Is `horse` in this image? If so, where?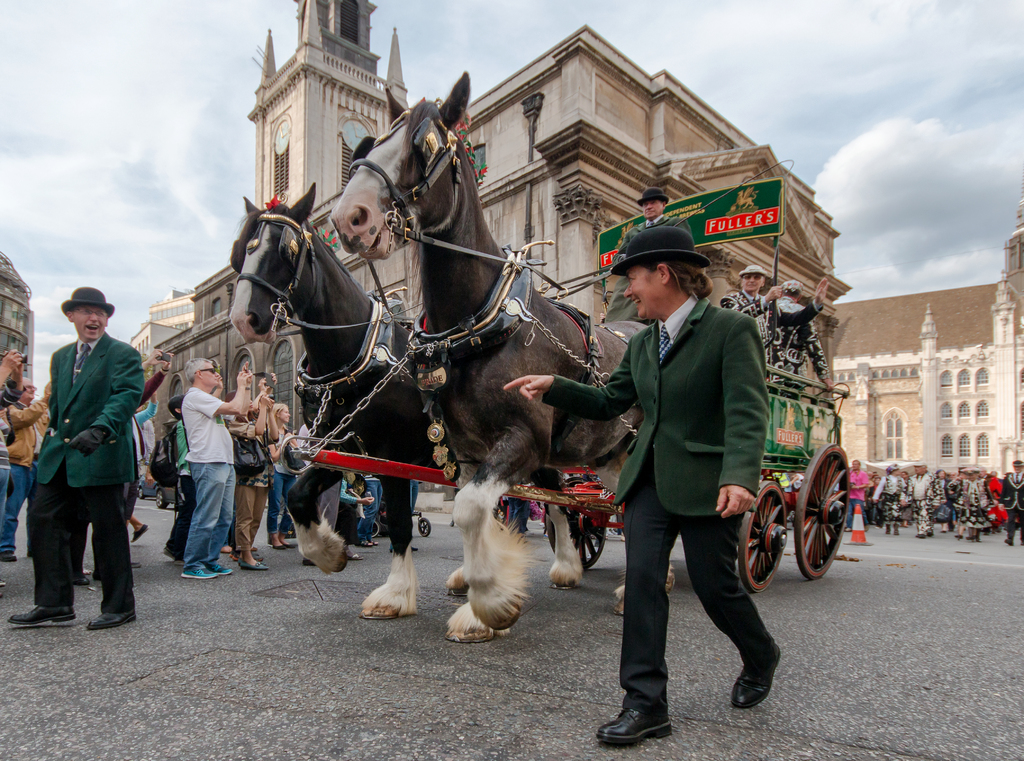
Yes, at crop(225, 180, 584, 620).
